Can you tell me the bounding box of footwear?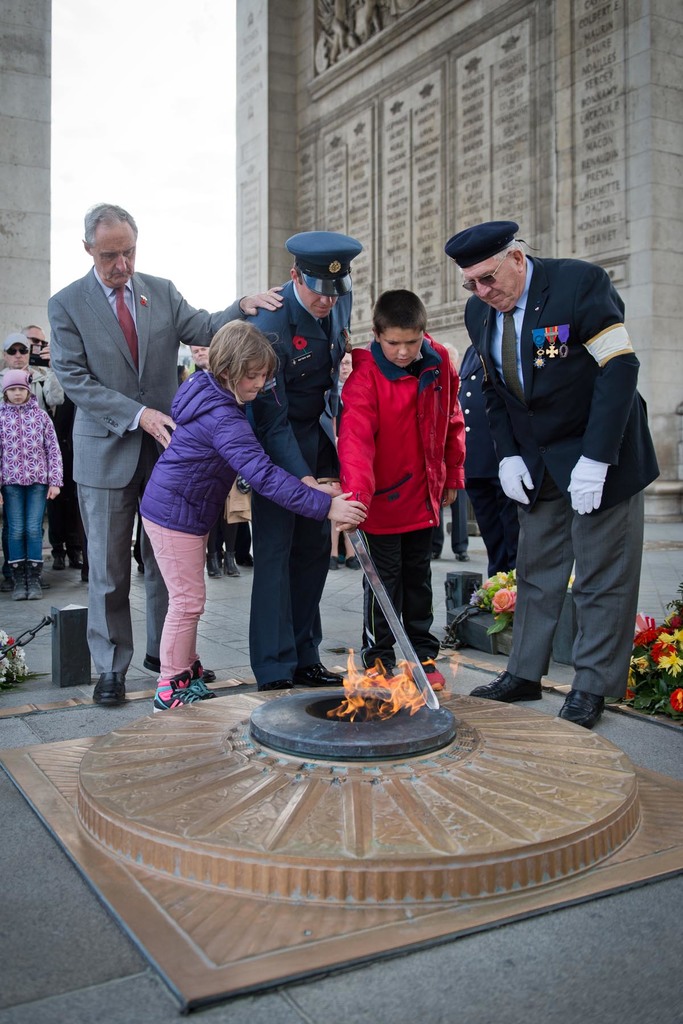
BBox(143, 652, 218, 685).
